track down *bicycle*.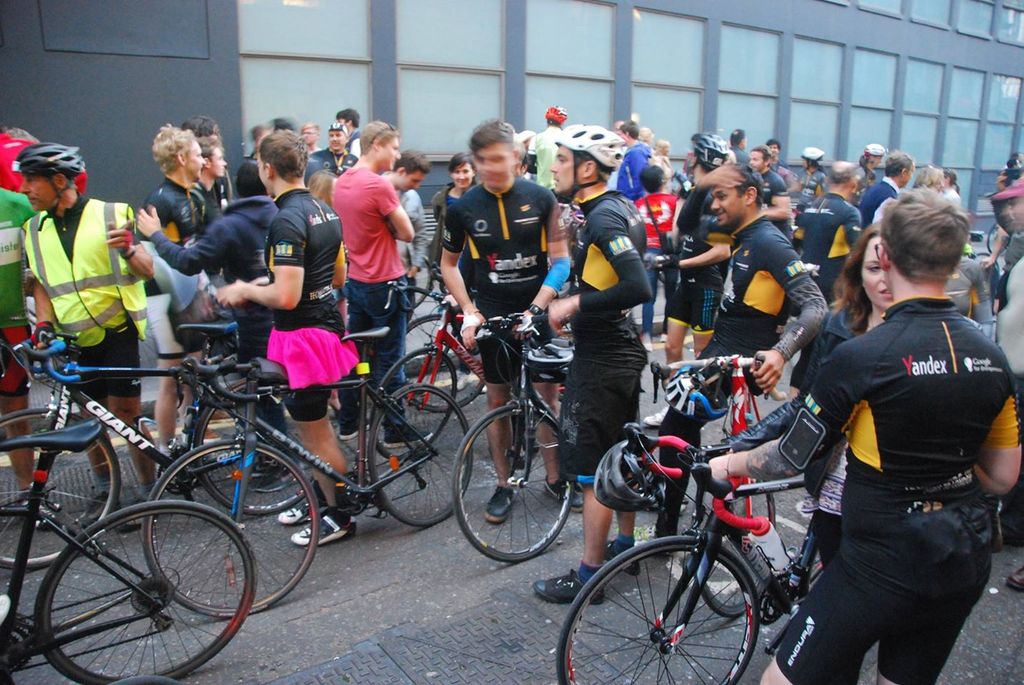
Tracked to 0, 328, 341, 570.
